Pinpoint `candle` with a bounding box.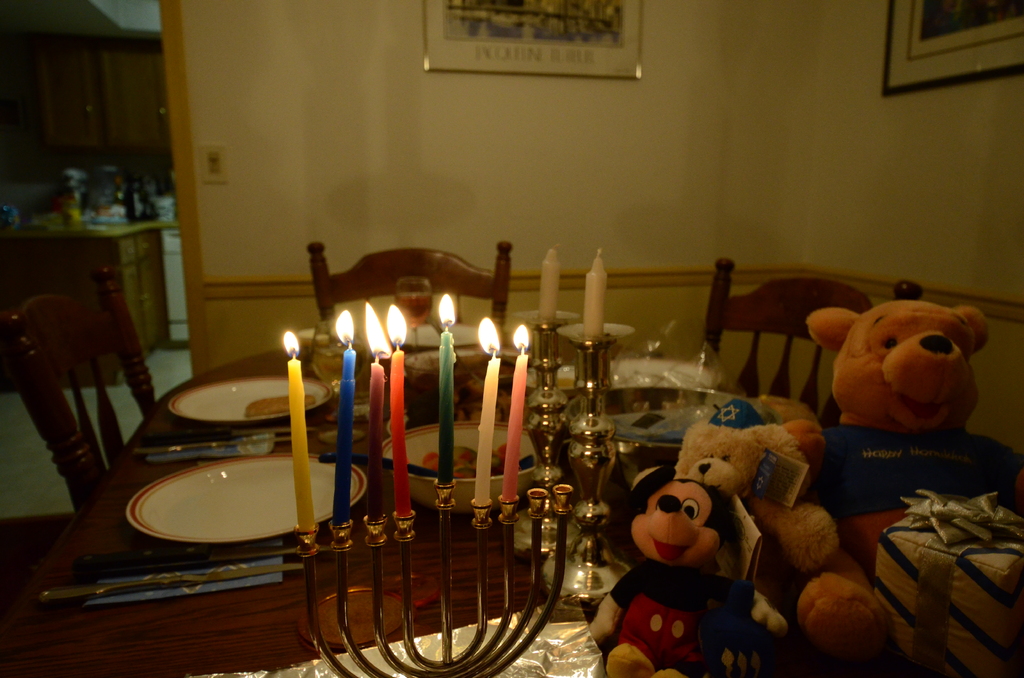
l=334, t=311, r=358, b=523.
